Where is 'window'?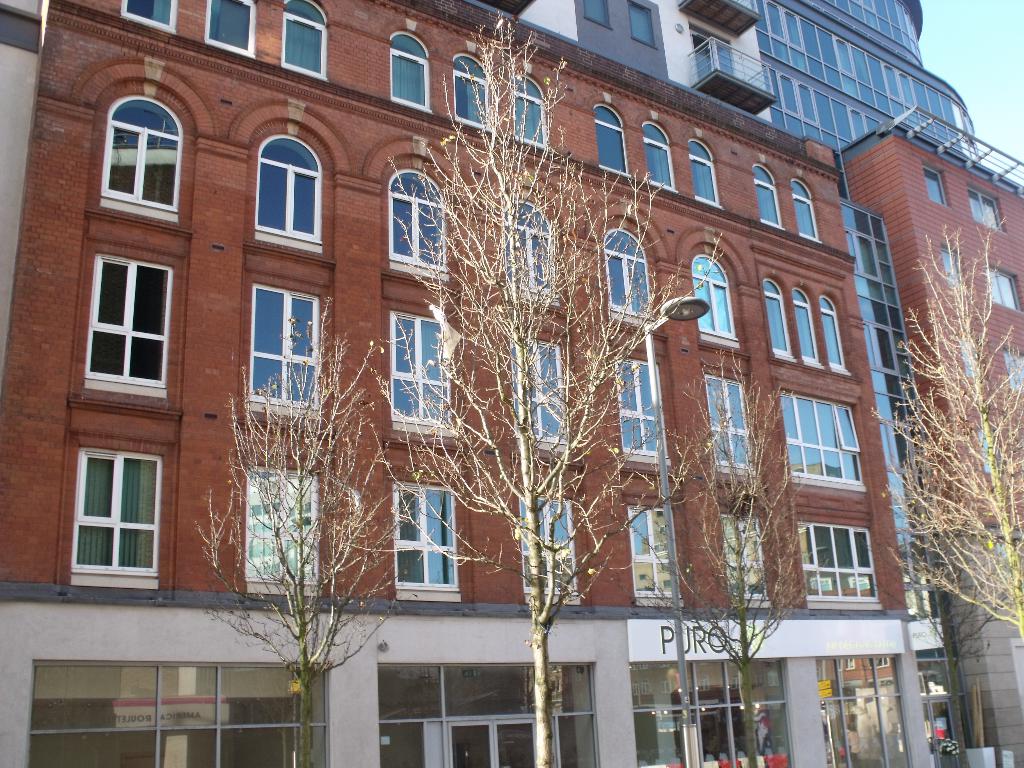
locate(516, 492, 589, 596).
